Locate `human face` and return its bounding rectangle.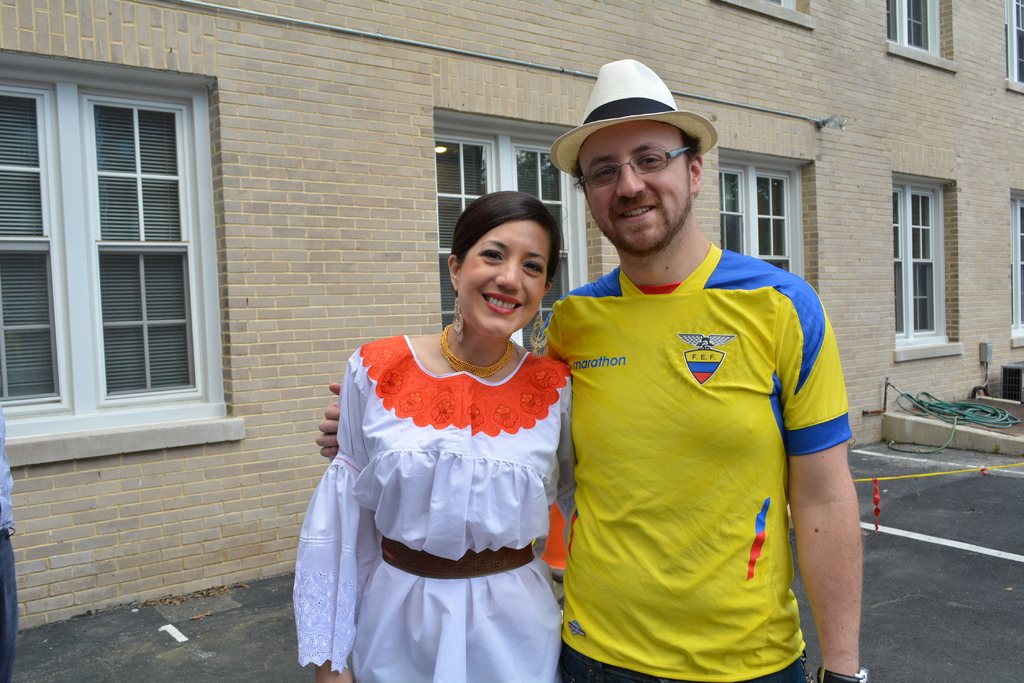
(x1=454, y1=226, x2=556, y2=333).
